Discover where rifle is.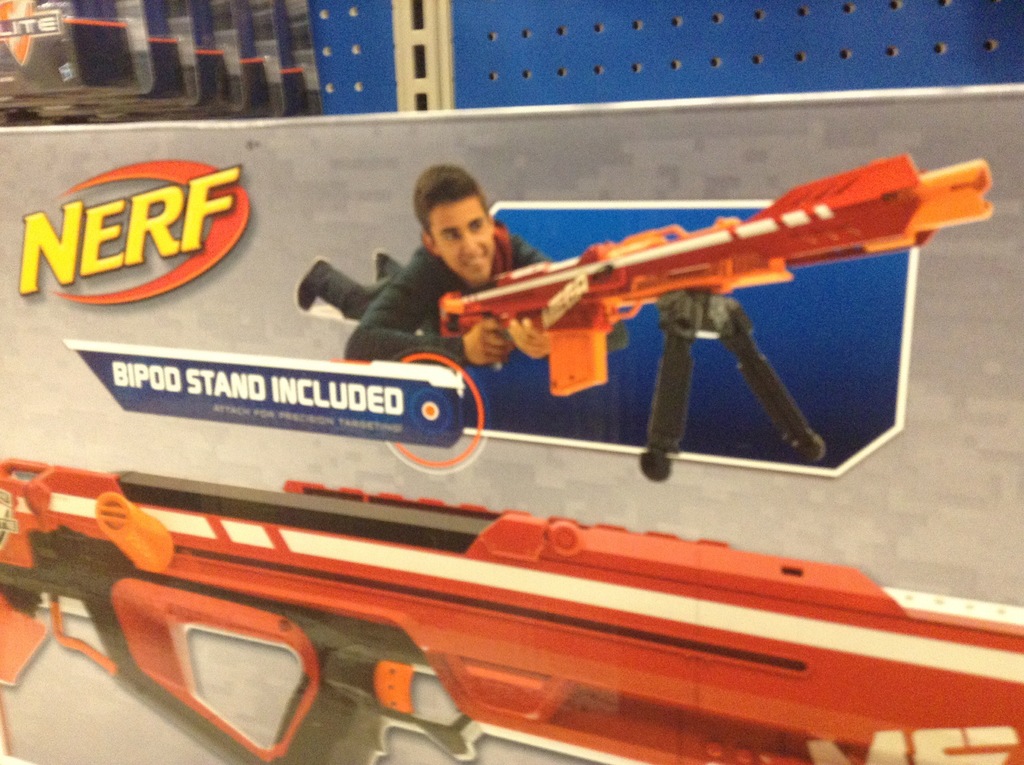
Discovered at 317,144,987,487.
